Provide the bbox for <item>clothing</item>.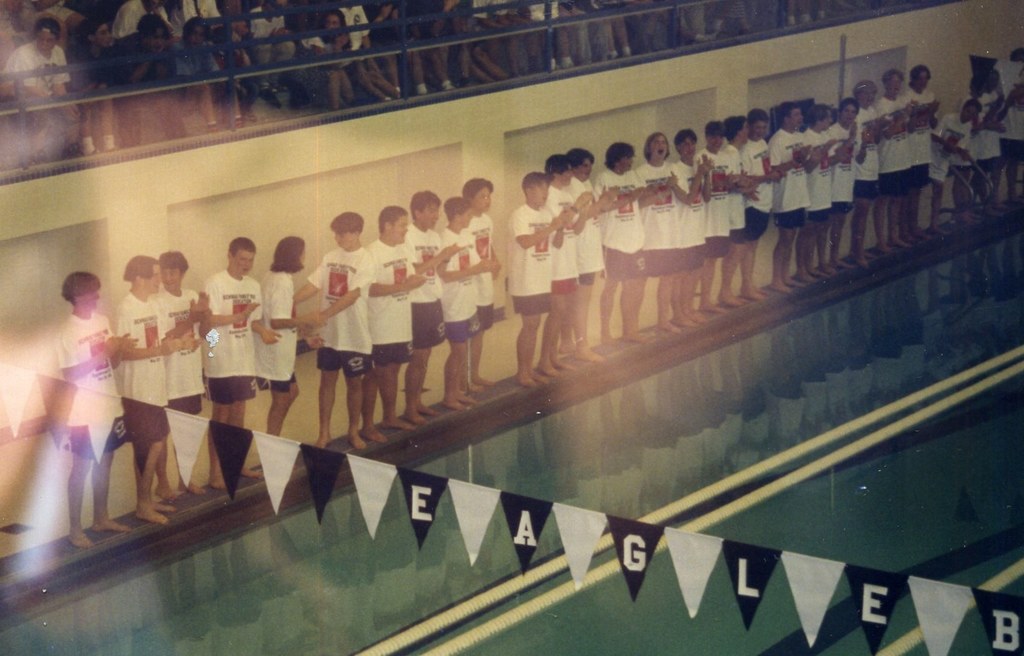
crop(589, 161, 649, 279).
